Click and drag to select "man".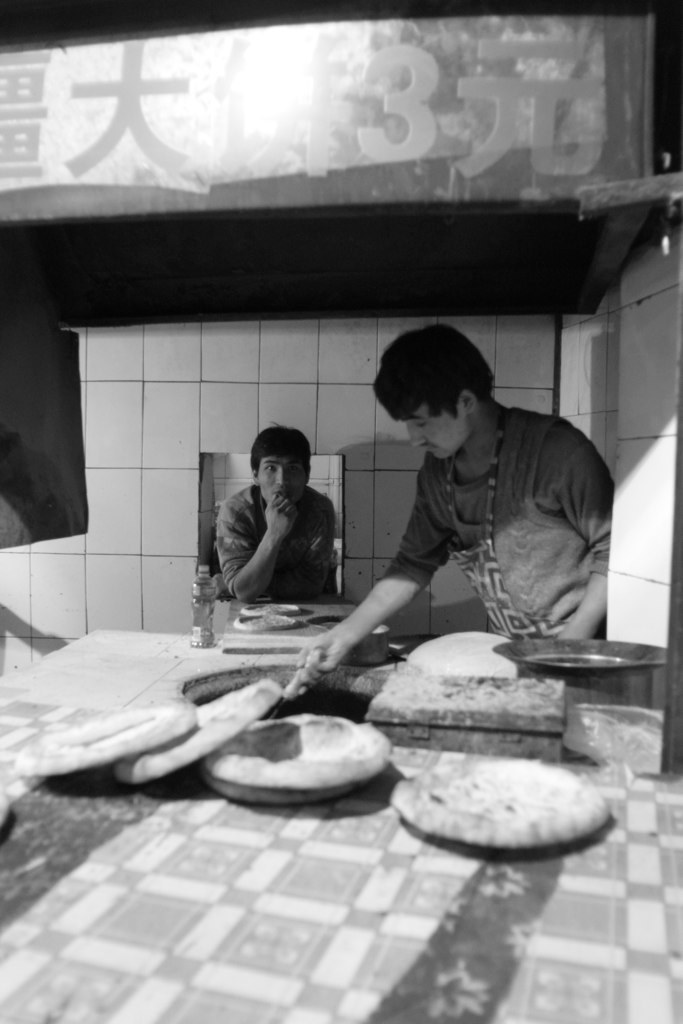
Selection: pyautogui.locateOnScreen(288, 327, 621, 674).
